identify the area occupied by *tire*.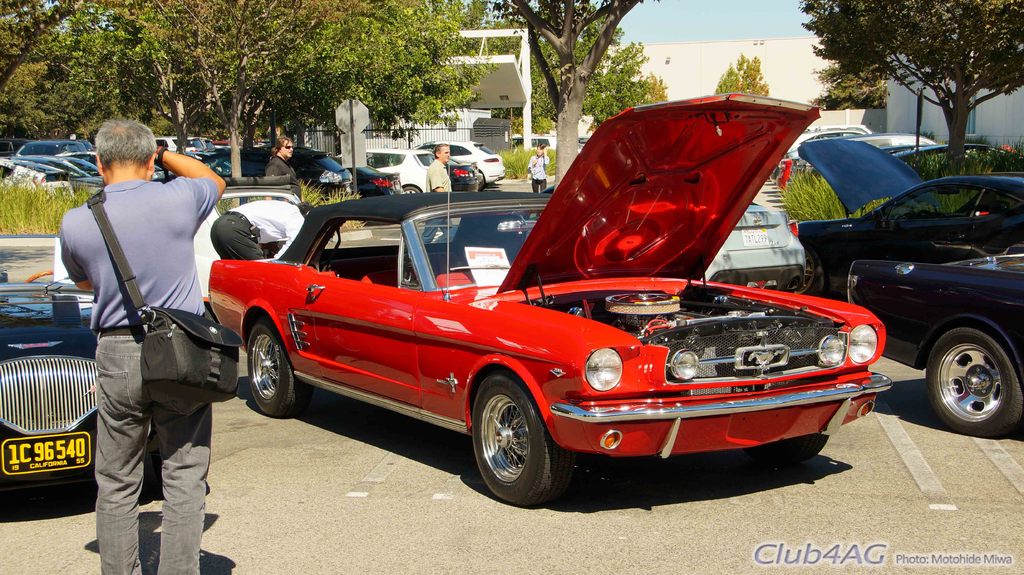
Area: 477:173:484:191.
